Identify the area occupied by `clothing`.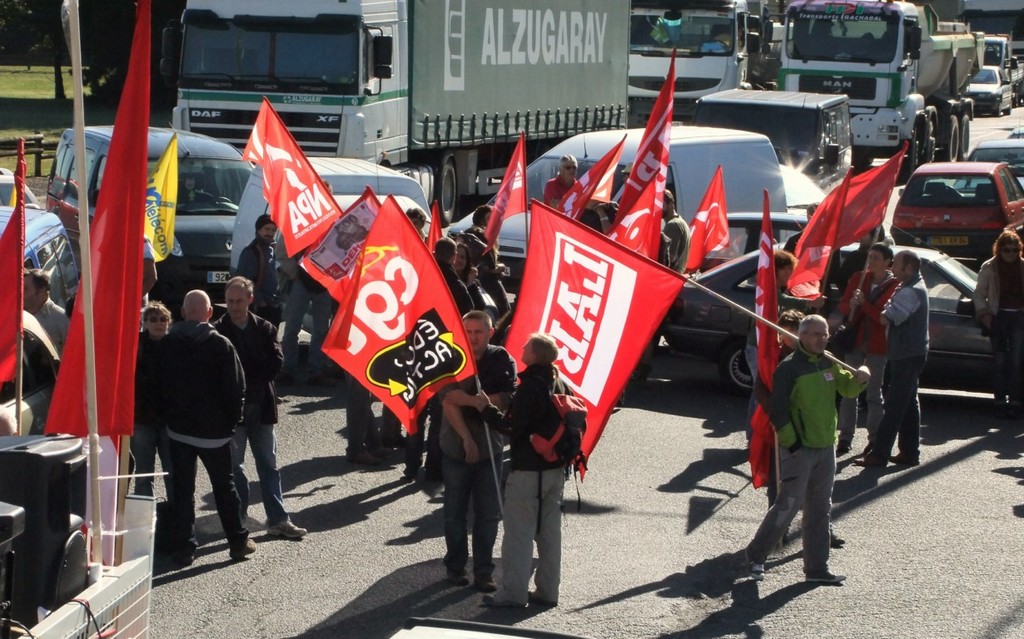
Area: 132, 330, 166, 495.
